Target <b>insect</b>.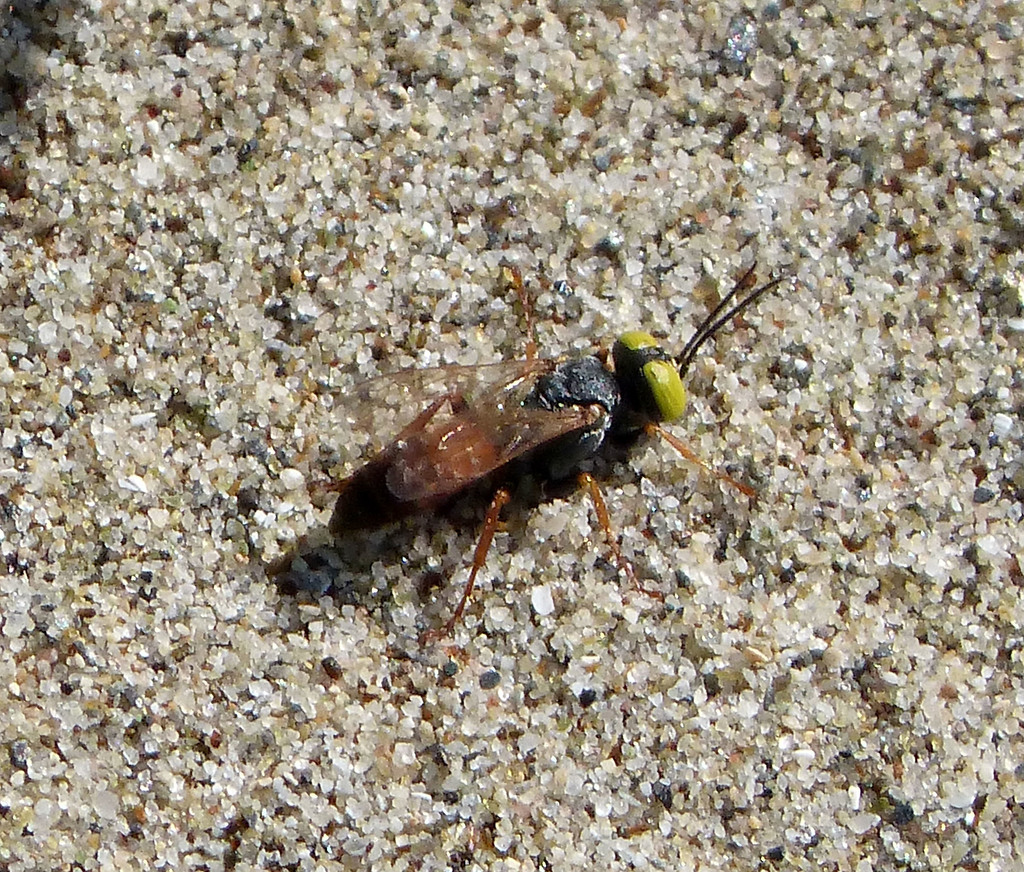
Target region: crop(299, 261, 799, 656).
